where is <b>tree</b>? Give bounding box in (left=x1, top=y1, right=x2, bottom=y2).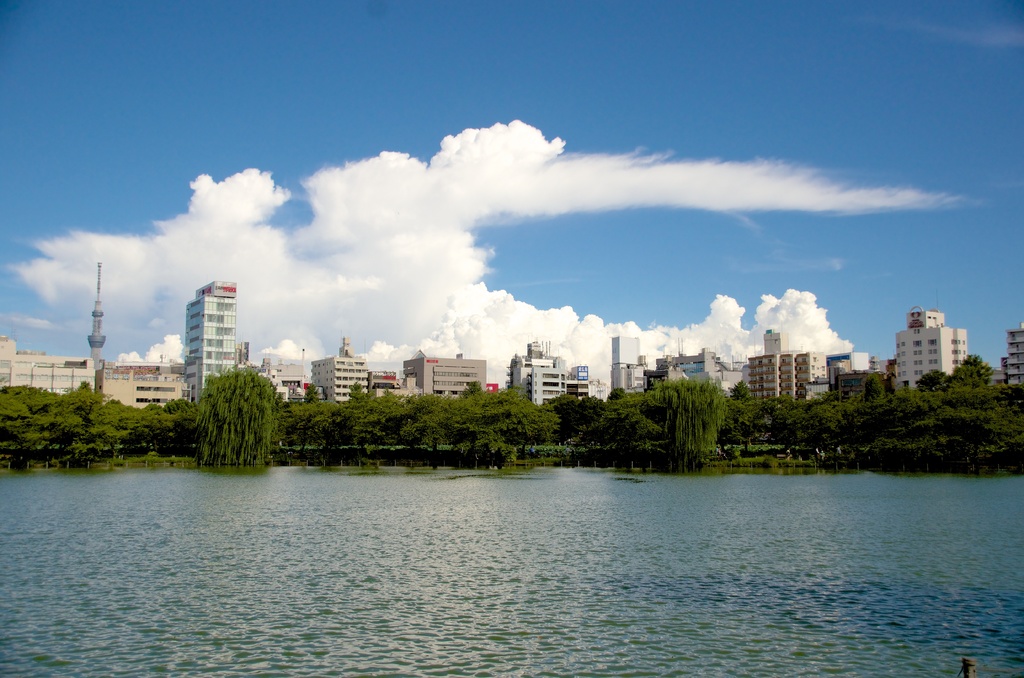
(left=335, top=387, right=374, bottom=452).
